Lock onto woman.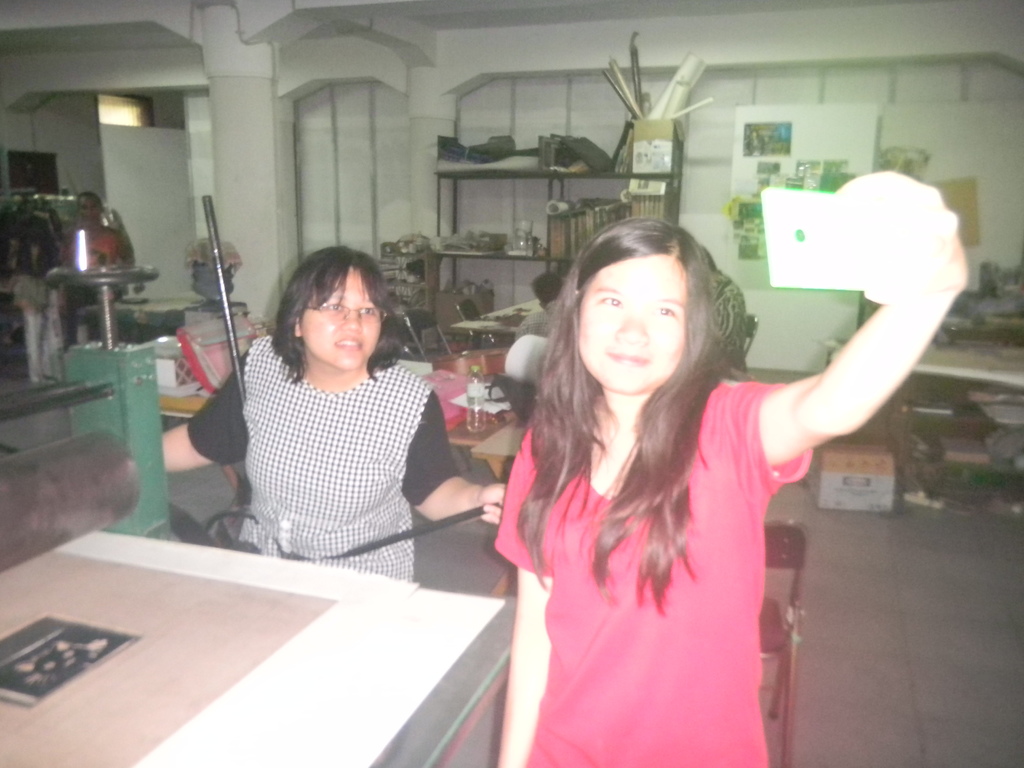
Locked: {"left": 488, "top": 127, "right": 931, "bottom": 744}.
